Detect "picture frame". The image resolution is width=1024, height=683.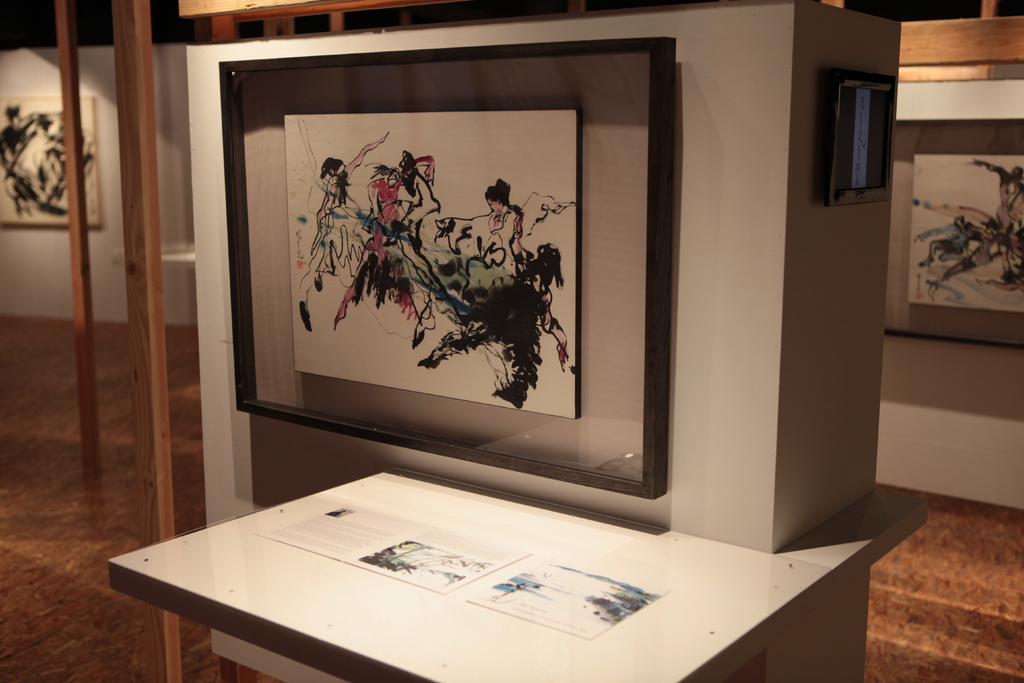
select_region(230, 56, 653, 506).
